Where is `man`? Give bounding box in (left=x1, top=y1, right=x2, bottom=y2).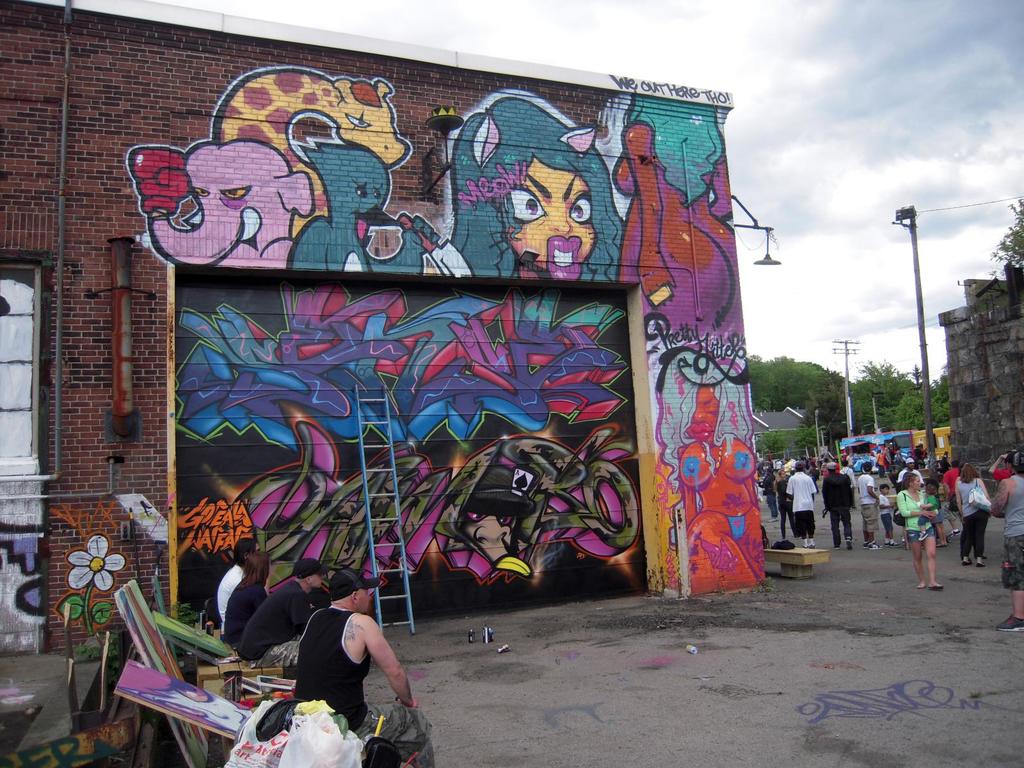
(left=214, top=538, right=260, bottom=626).
